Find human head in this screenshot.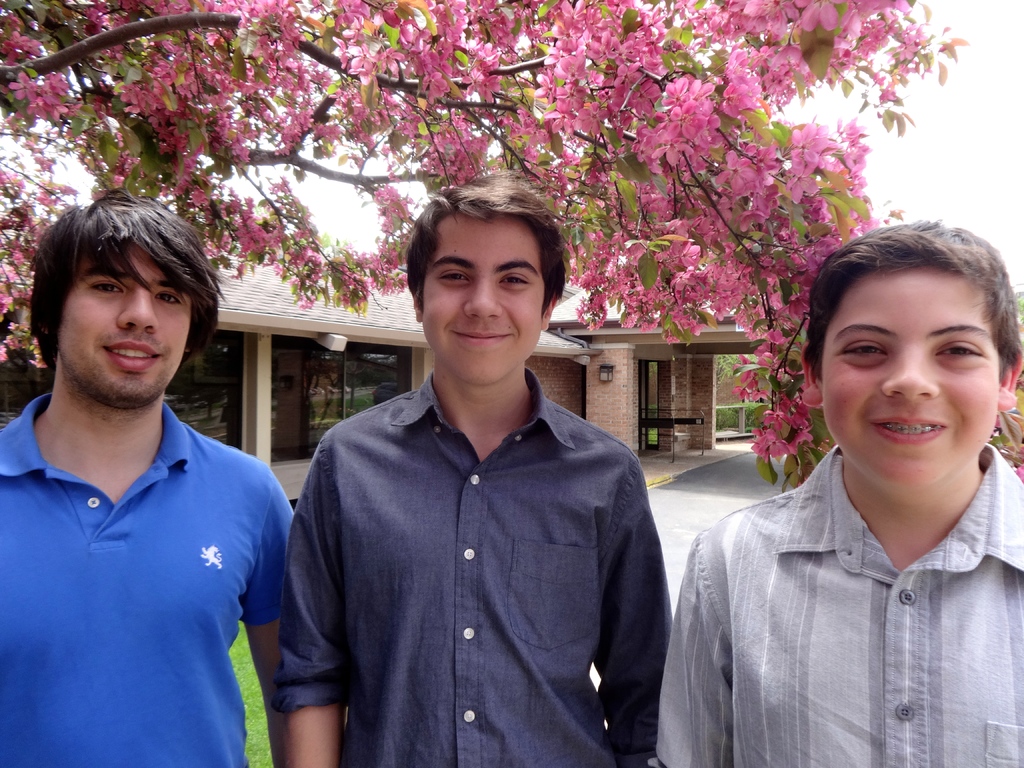
The bounding box for human head is box(30, 188, 221, 406).
